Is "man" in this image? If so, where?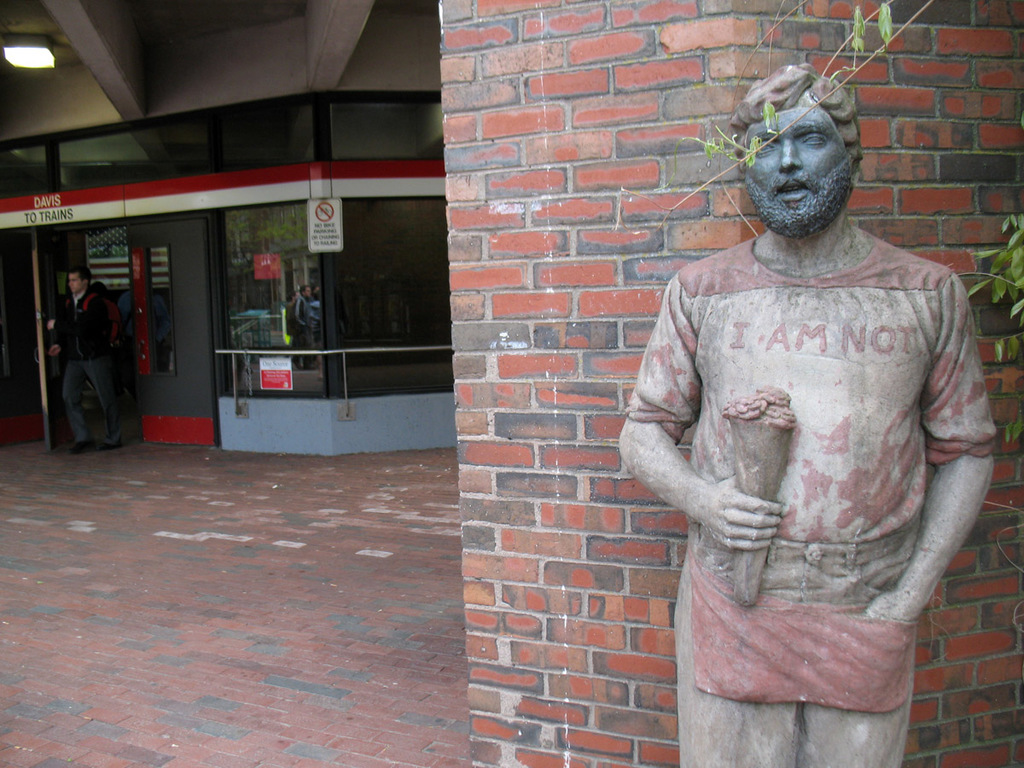
Yes, at bbox=[46, 269, 125, 457].
